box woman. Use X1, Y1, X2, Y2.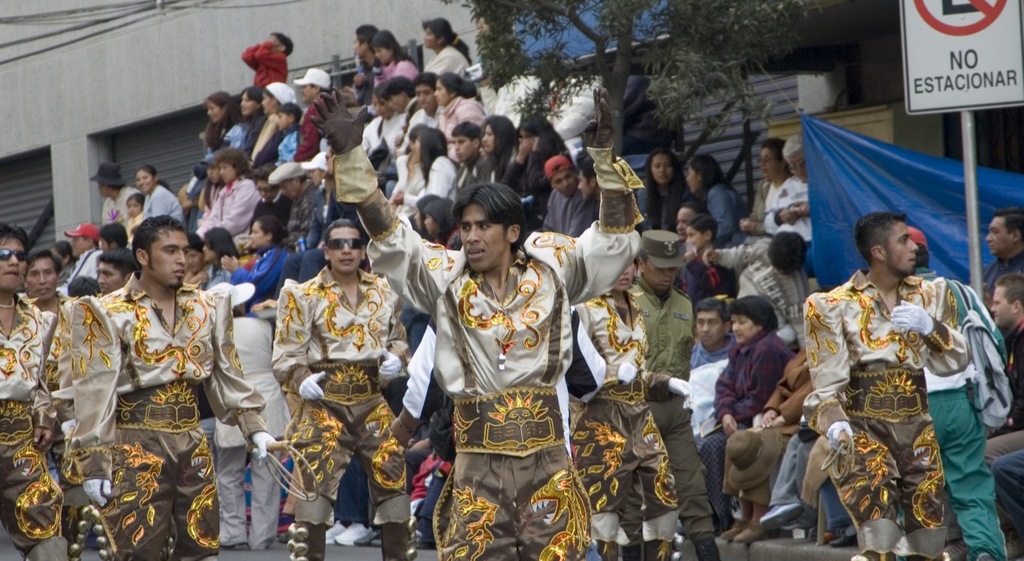
477, 113, 521, 187.
